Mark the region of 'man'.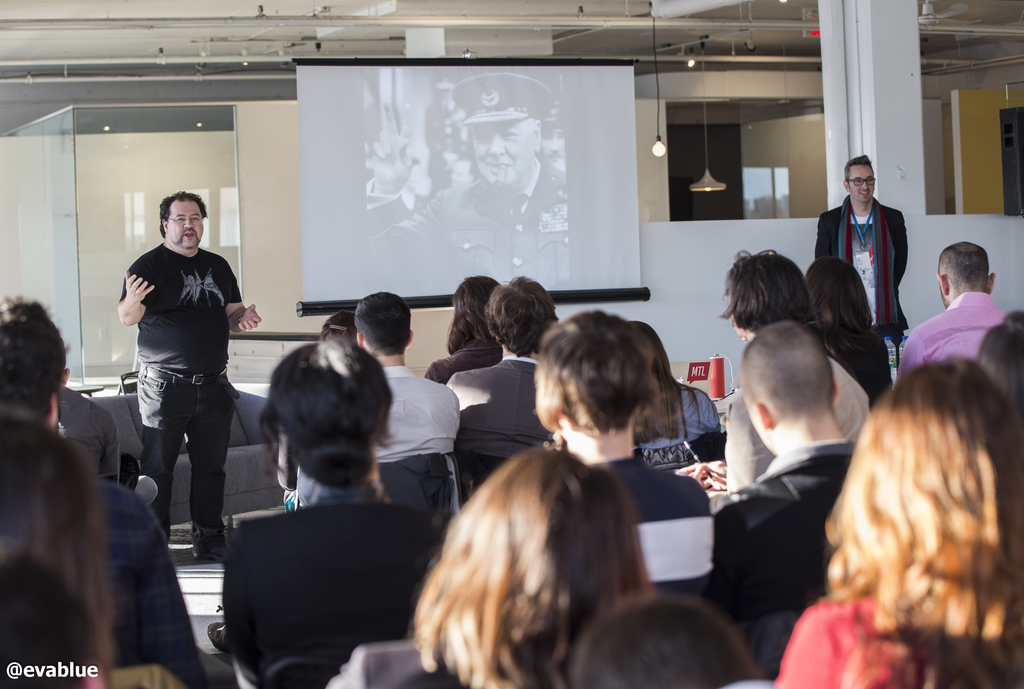
Region: <bbox>425, 76, 467, 196</bbox>.
